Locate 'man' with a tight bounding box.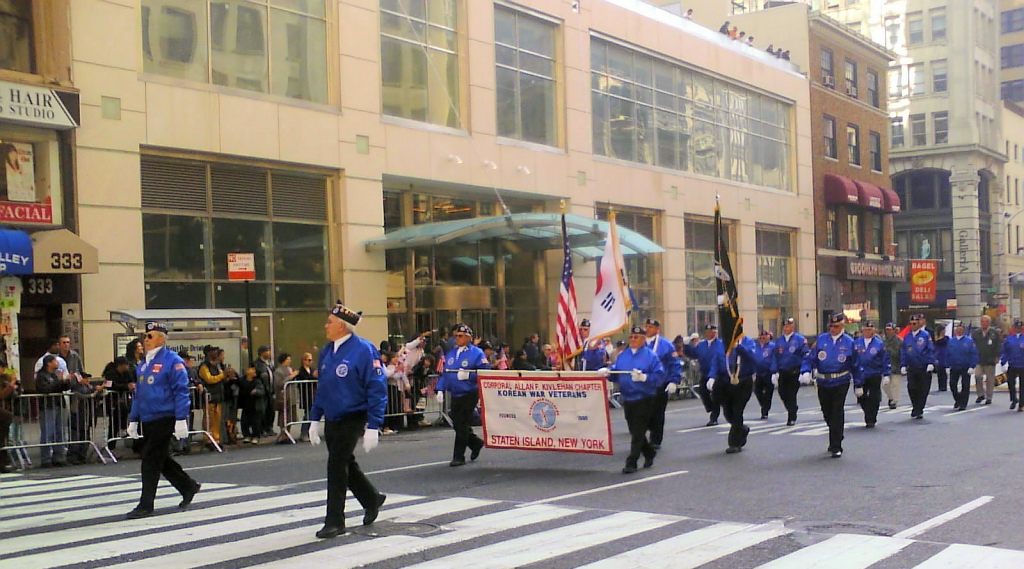
(969,311,1006,409).
